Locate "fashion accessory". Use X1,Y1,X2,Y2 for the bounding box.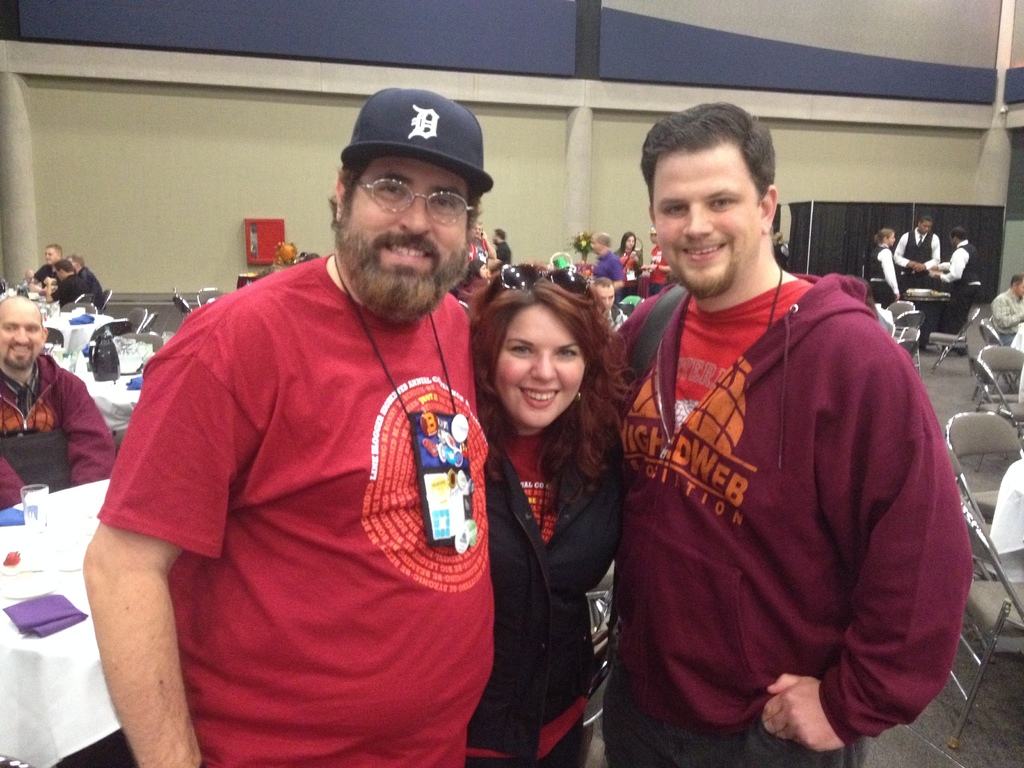
573,388,583,404.
